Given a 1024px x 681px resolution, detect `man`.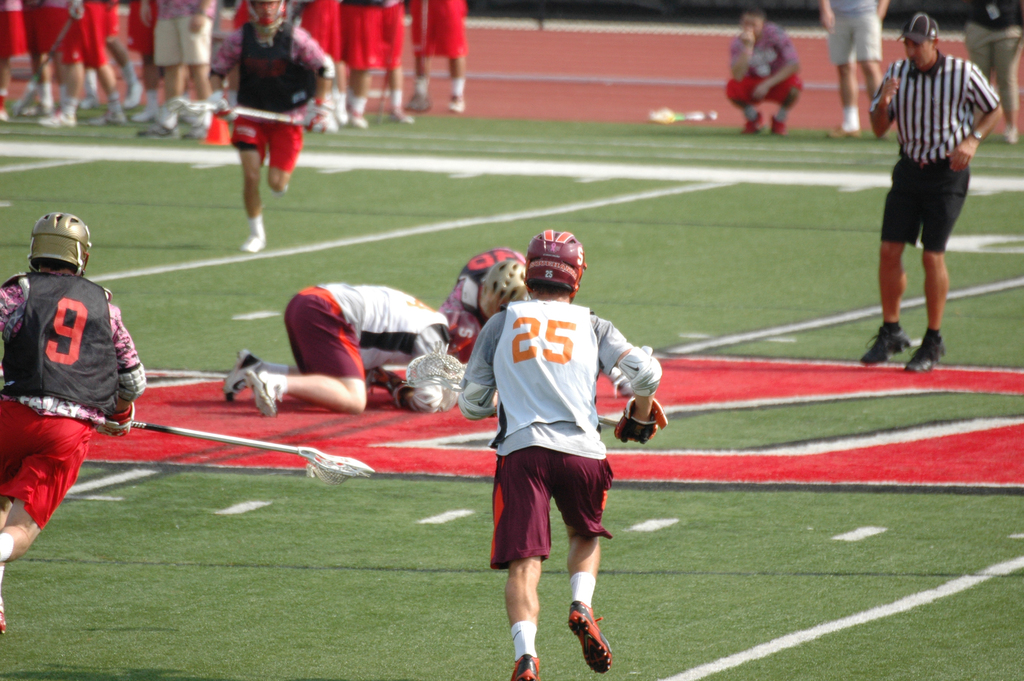
{"x1": 451, "y1": 247, "x2": 539, "y2": 361}.
